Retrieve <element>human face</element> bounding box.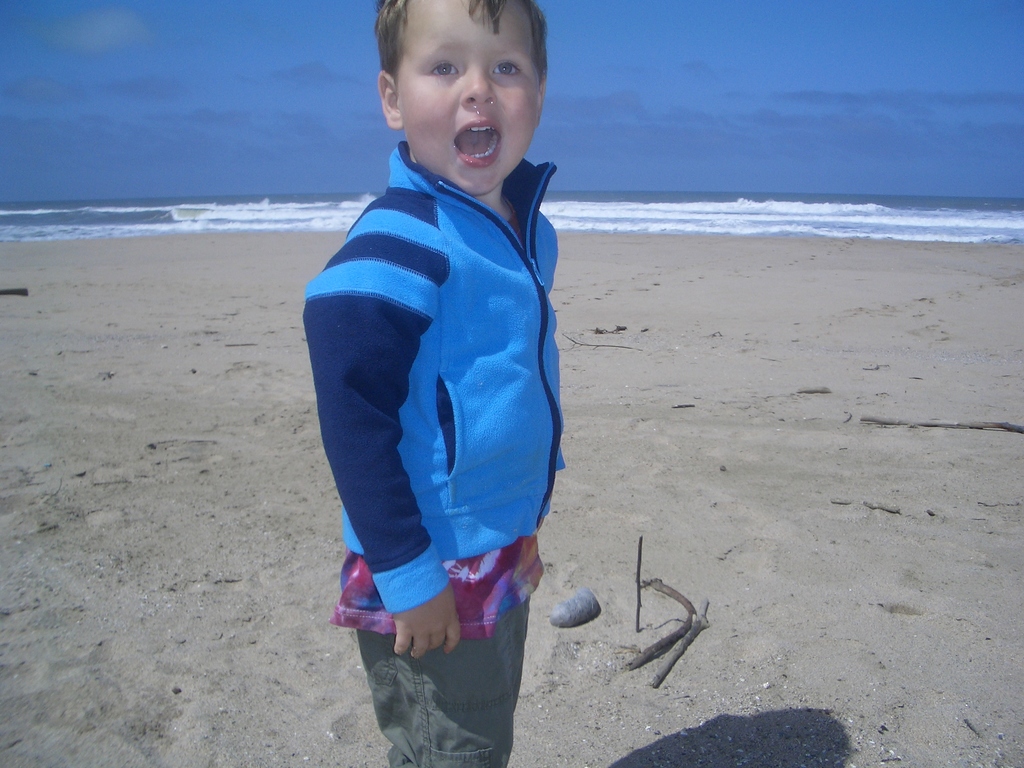
Bounding box: 400/0/538/195.
